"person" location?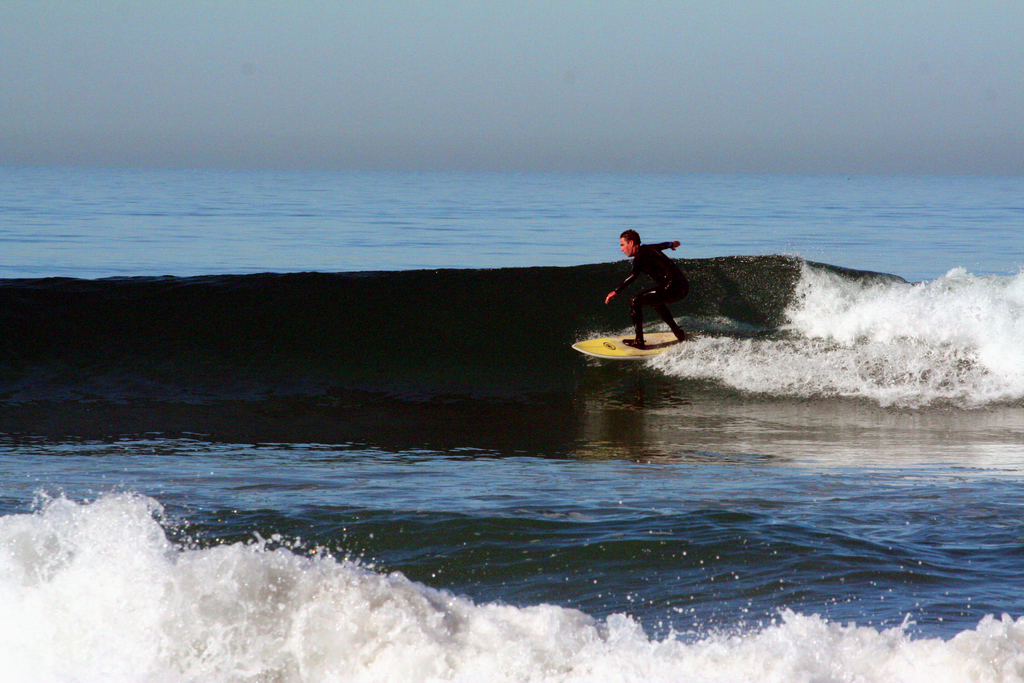
crop(605, 226, 705, 350)
